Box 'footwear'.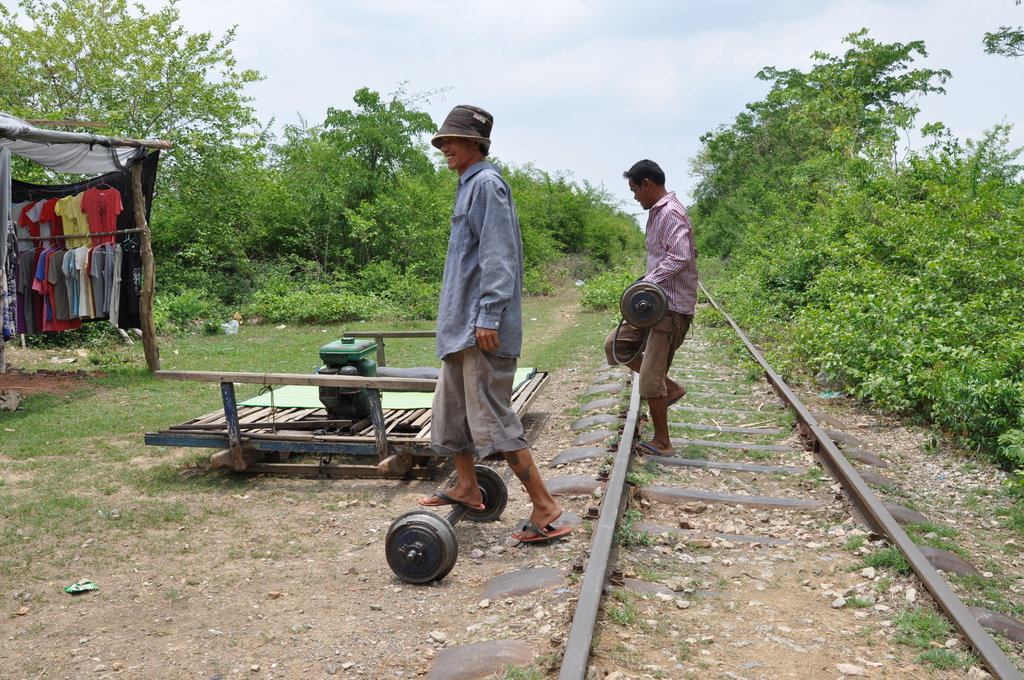
<region>509, 516, 573, 542</region>.
